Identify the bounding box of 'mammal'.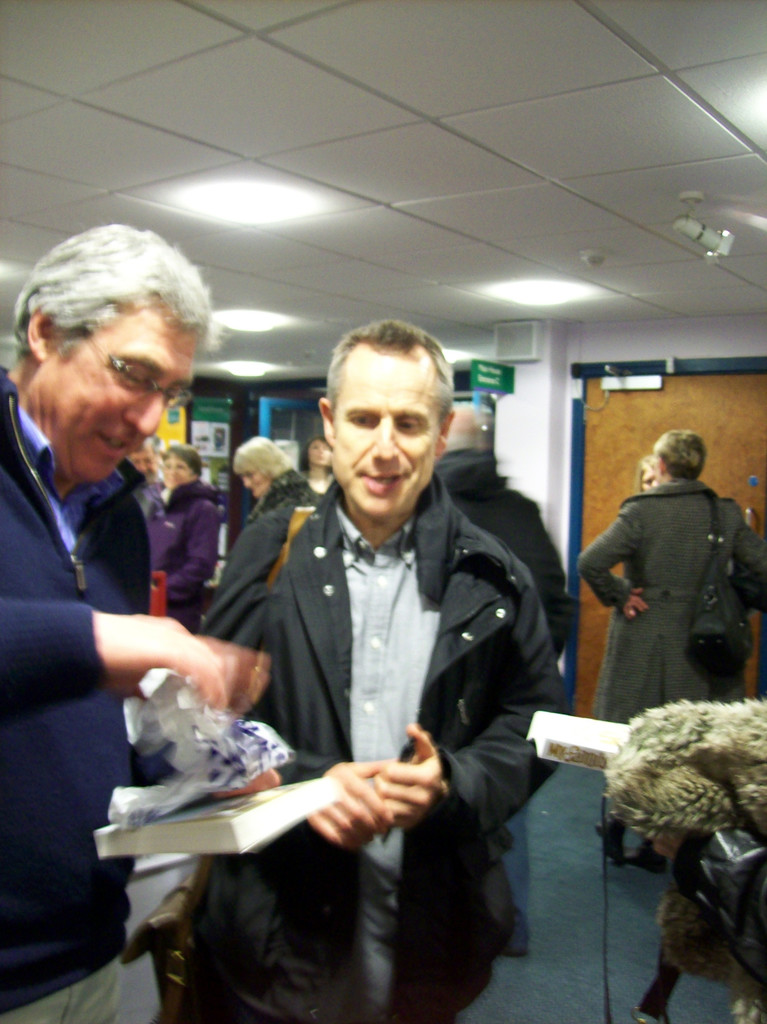
0/227/268/1023.
